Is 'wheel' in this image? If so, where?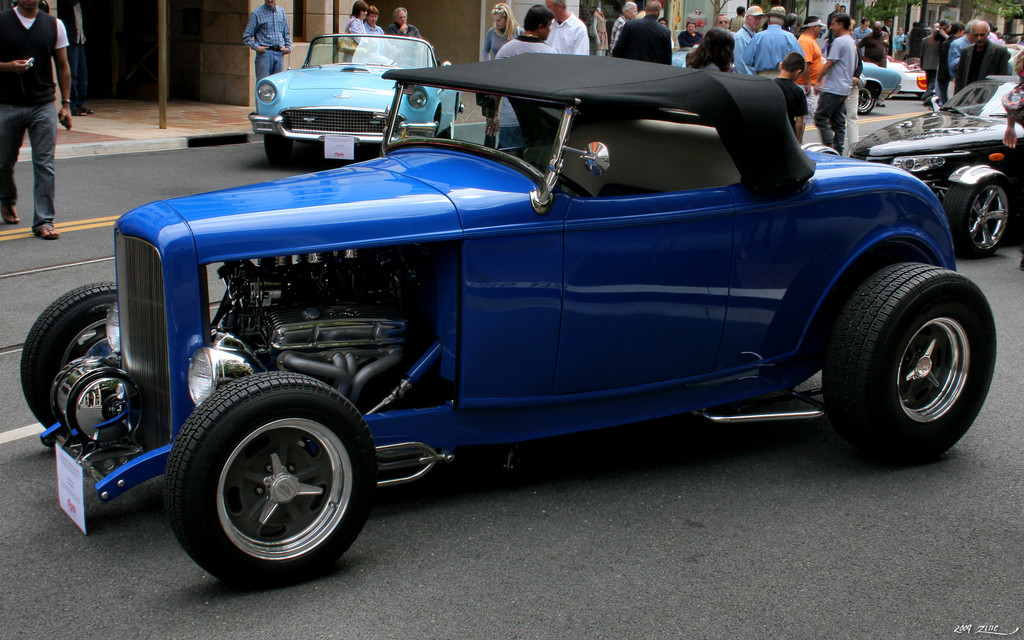
Yes, at region(168, 380, 358, 572).
